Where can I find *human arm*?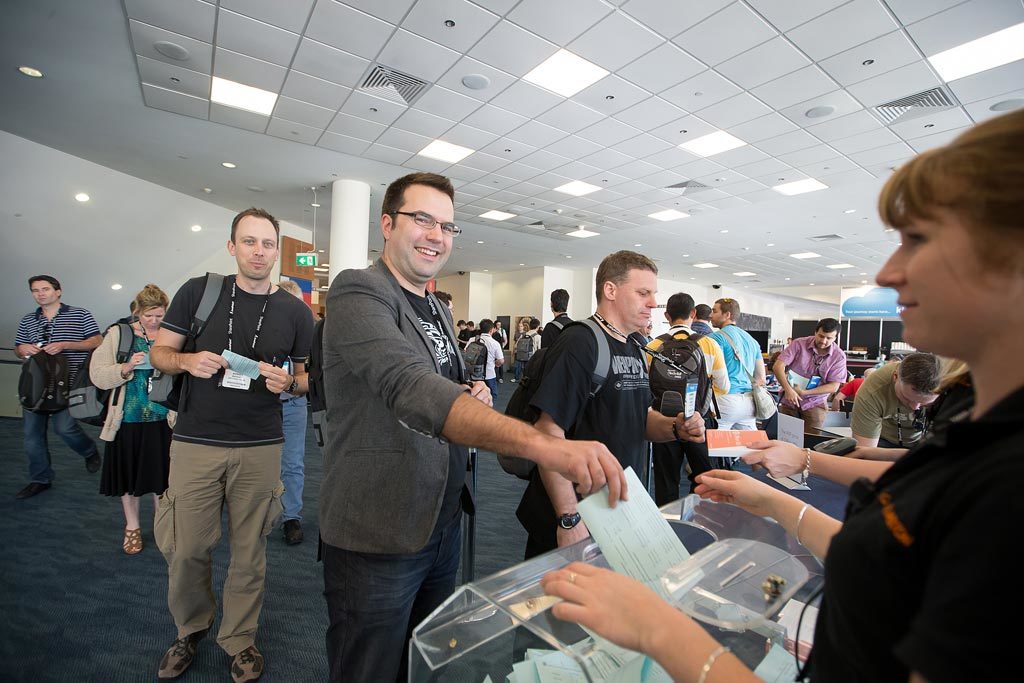
You can find it at pyautogui.locateOnScreen(751, 435, 896, 486).
